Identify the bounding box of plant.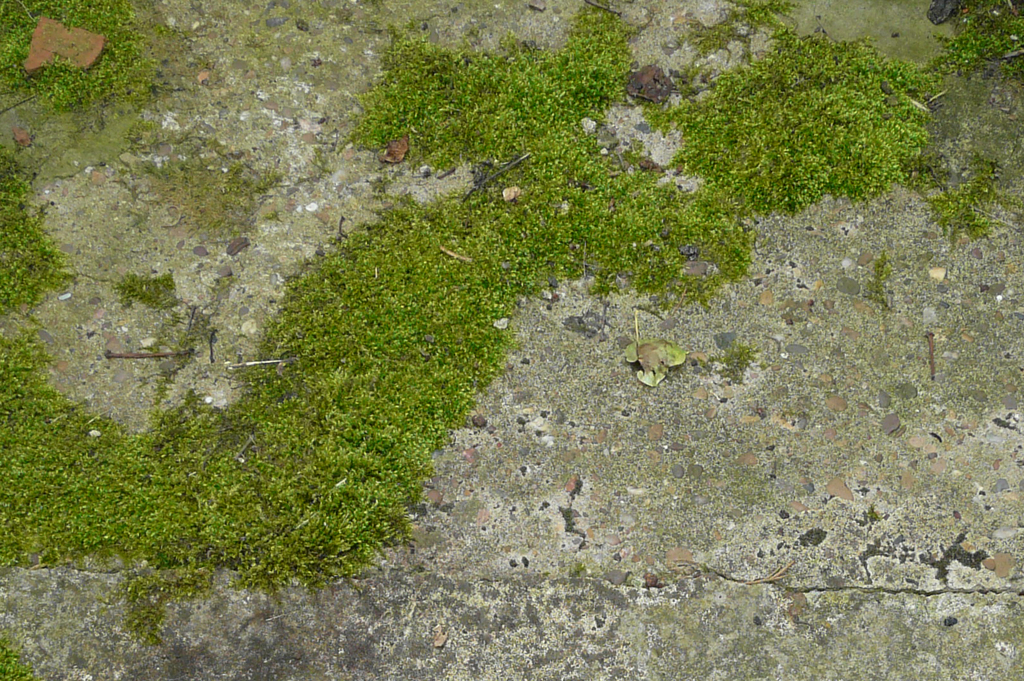
{"left": 934, "top": 157, "right": 1008, "bottom": 253}.
